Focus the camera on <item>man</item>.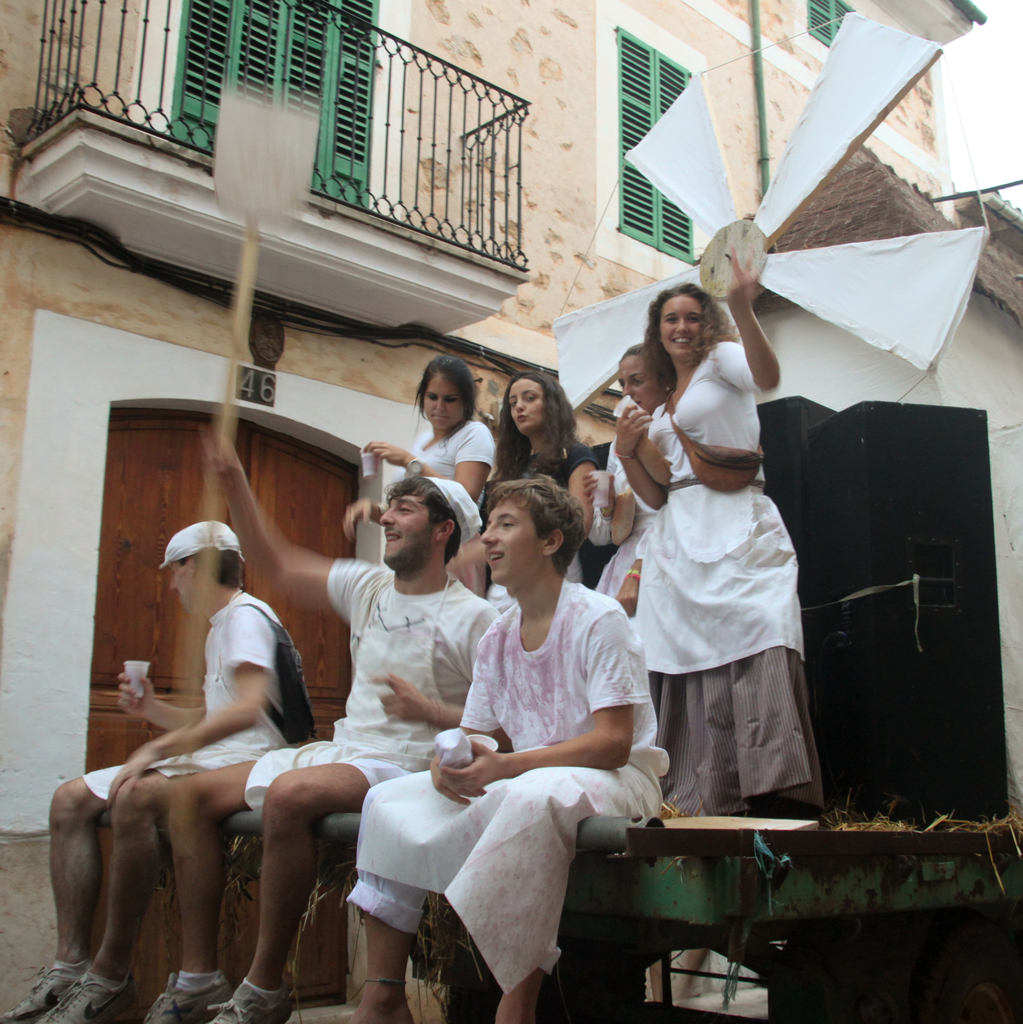
Focus region: crop(155, 444, 500, 1023).
